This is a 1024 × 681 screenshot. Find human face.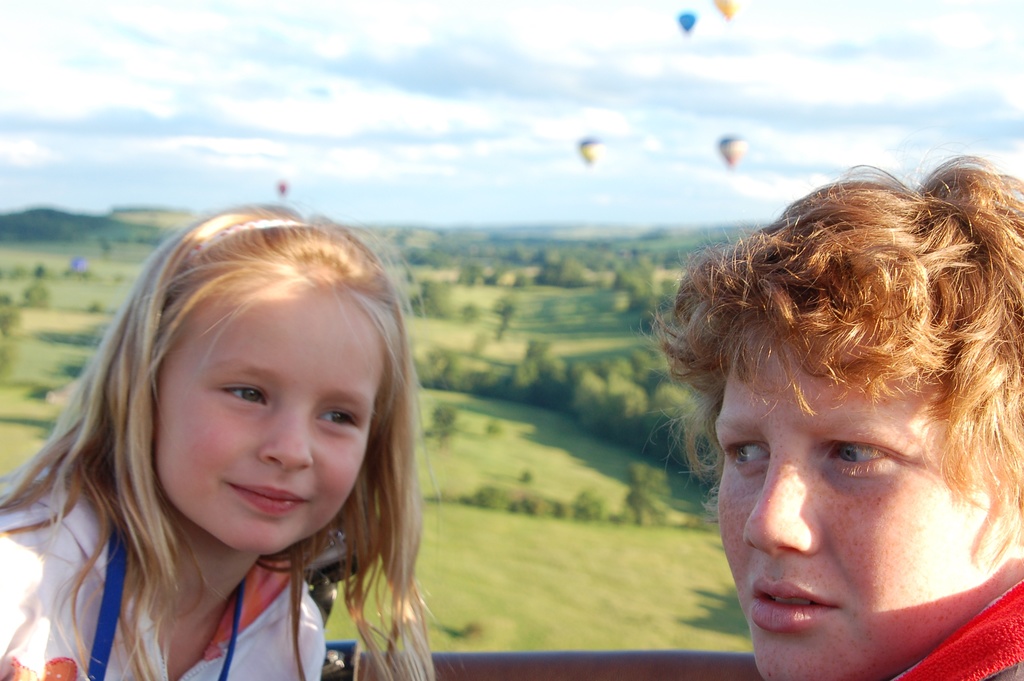
Bounding box: 717/348/989/680.
